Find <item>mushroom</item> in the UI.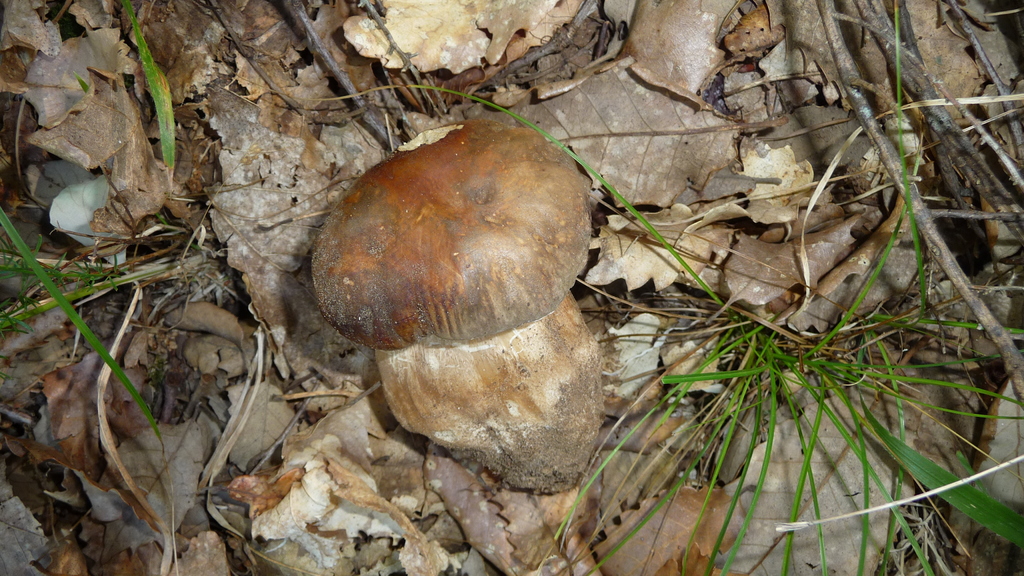
UI element at 300/141/619/498.
